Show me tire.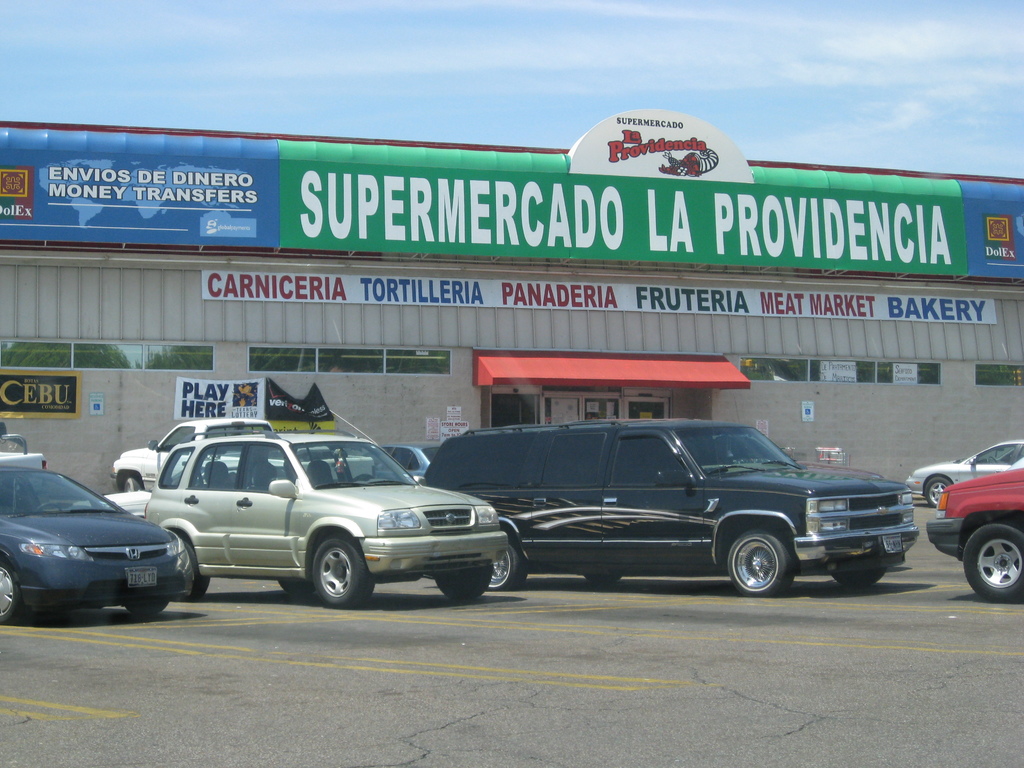
tire is here: 282/580/316/601.
